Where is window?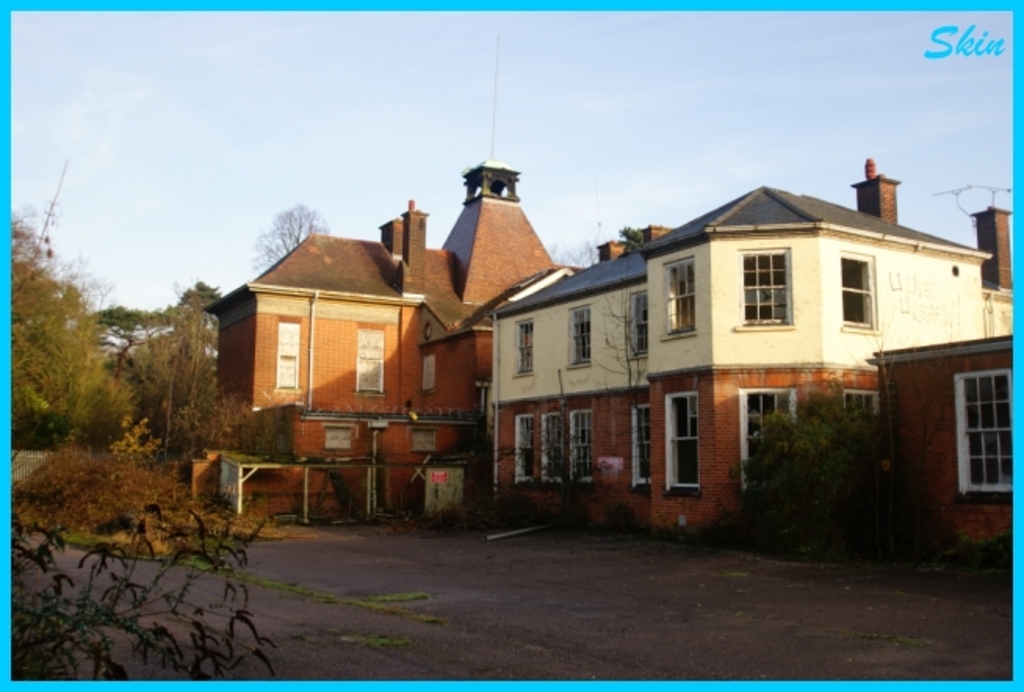
bbox(844, 384, 882, 421).
